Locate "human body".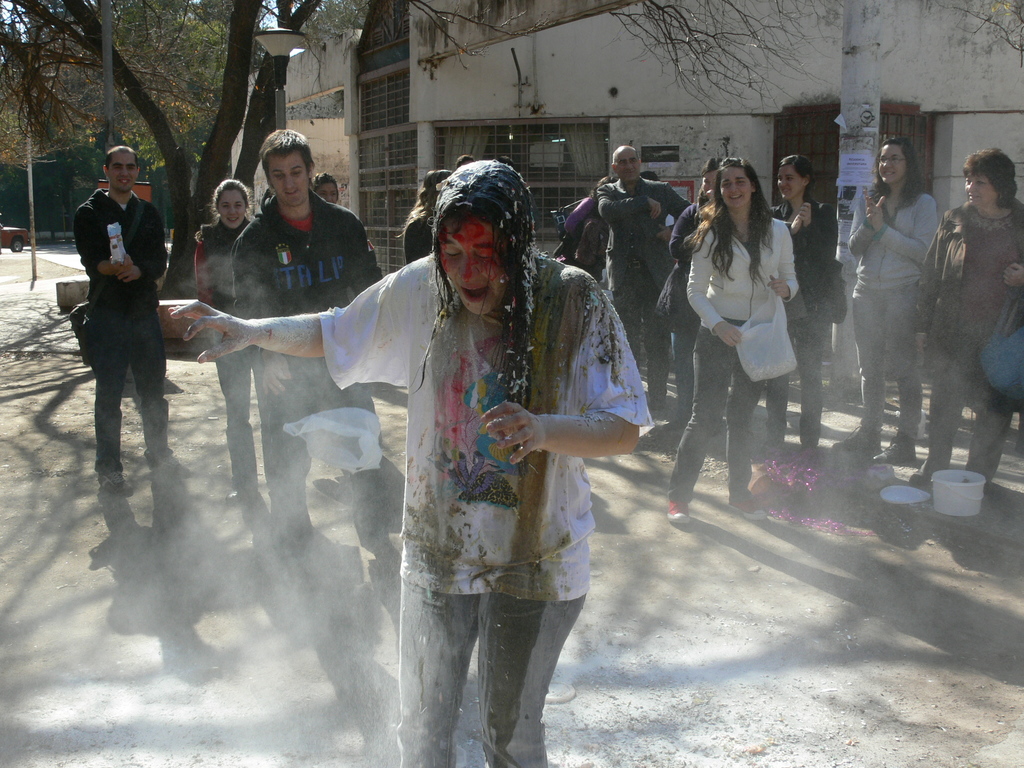
Bounding box: bbox=[911, 147, 1023, 488].
